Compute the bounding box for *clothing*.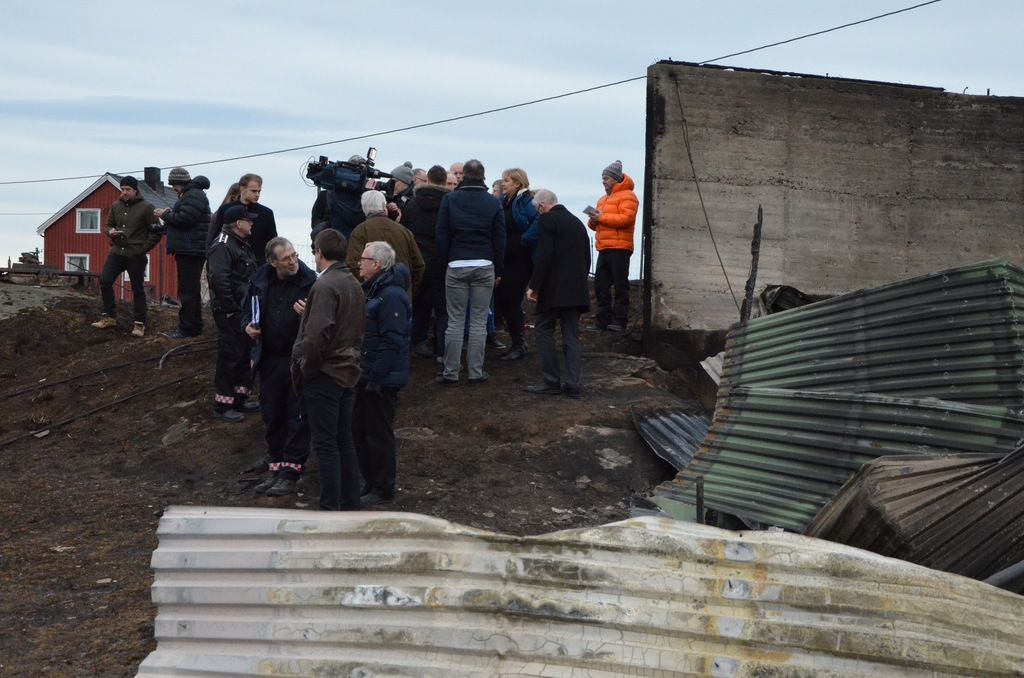
[346, 207, 426, 300].
